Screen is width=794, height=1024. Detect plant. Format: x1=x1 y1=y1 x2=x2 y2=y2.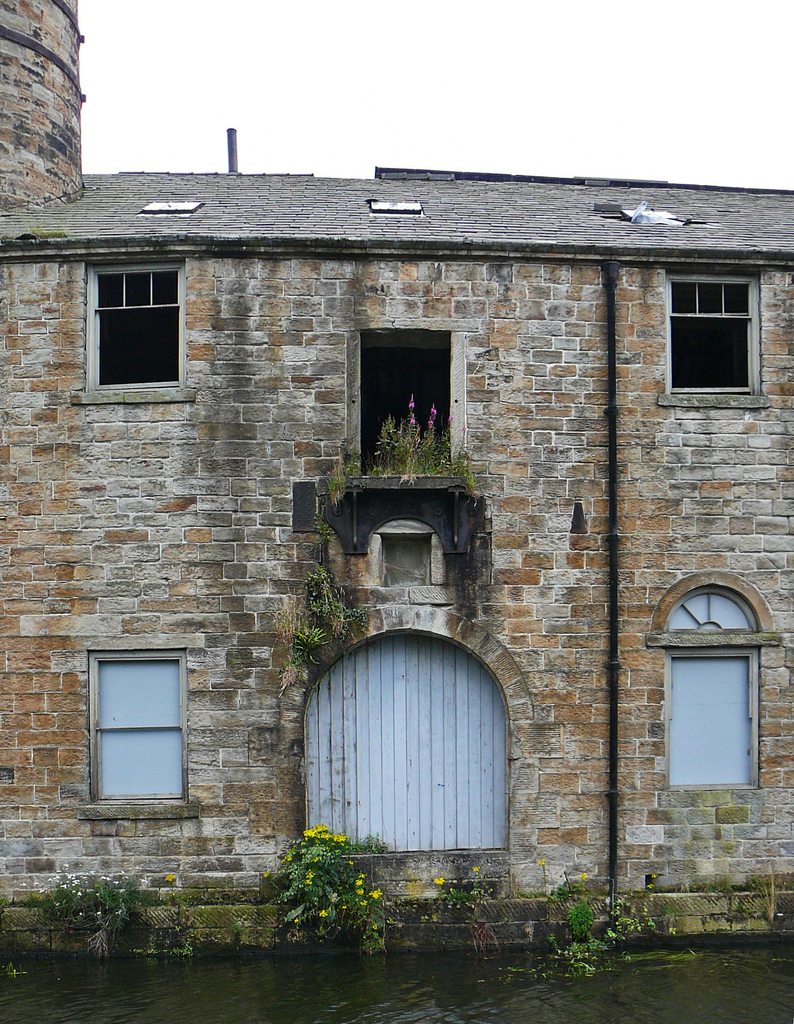
x1=11 y1=858 x2=160 y2=958.
